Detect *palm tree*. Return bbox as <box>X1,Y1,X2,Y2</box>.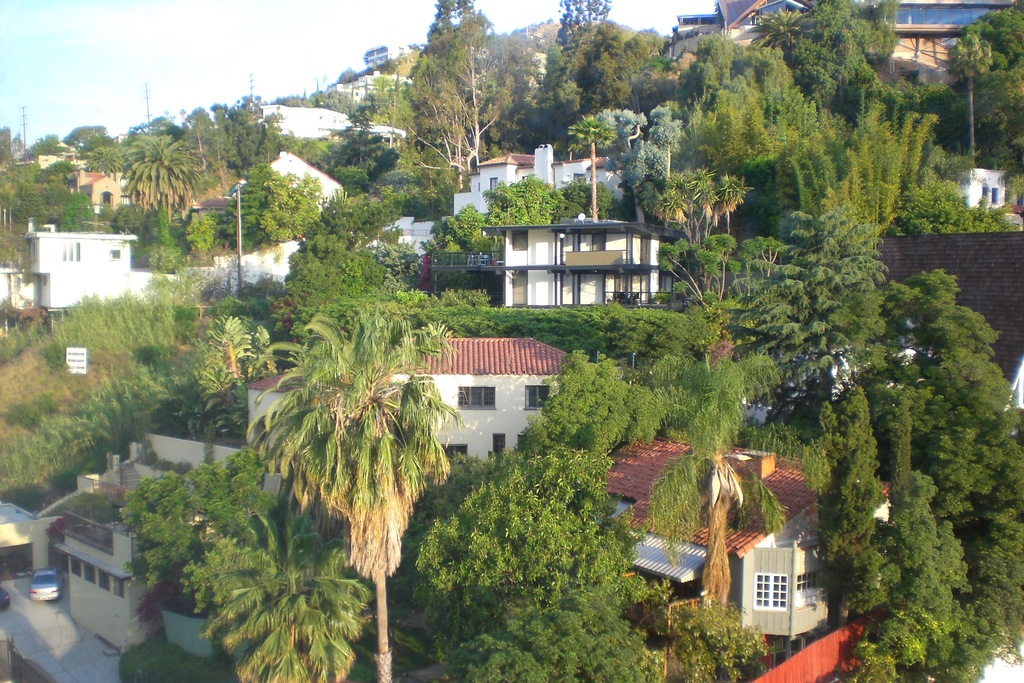
<box>241,274,457,664</box>.
